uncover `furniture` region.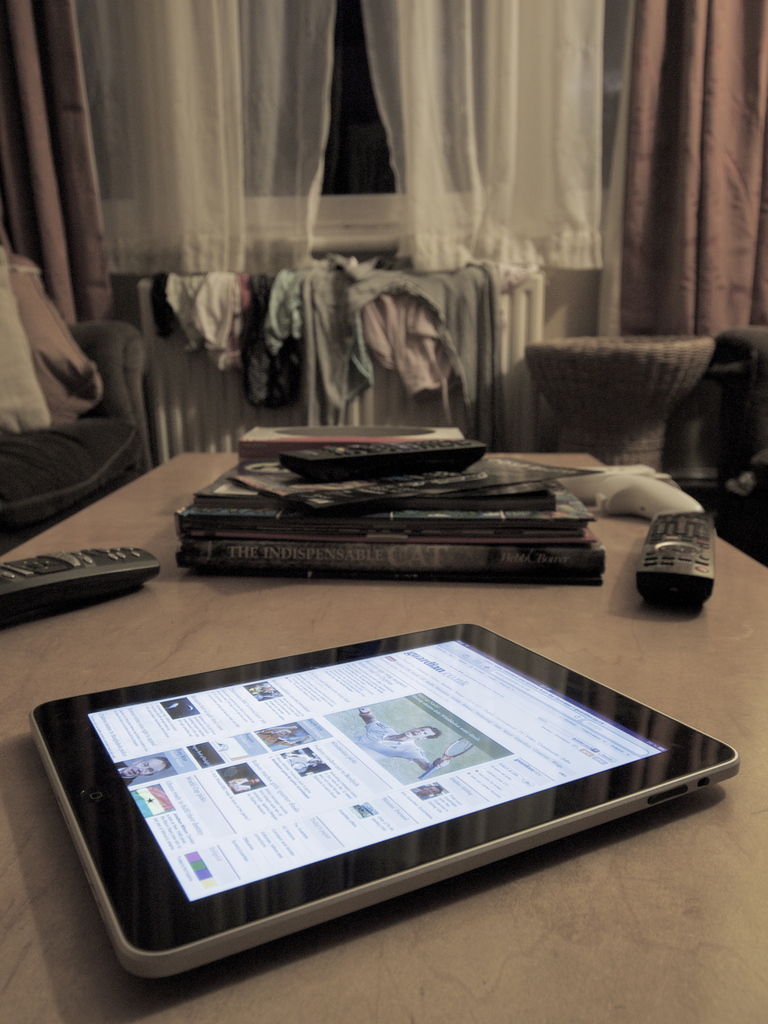
Uncovered: [0, 449, 767, 1023].
